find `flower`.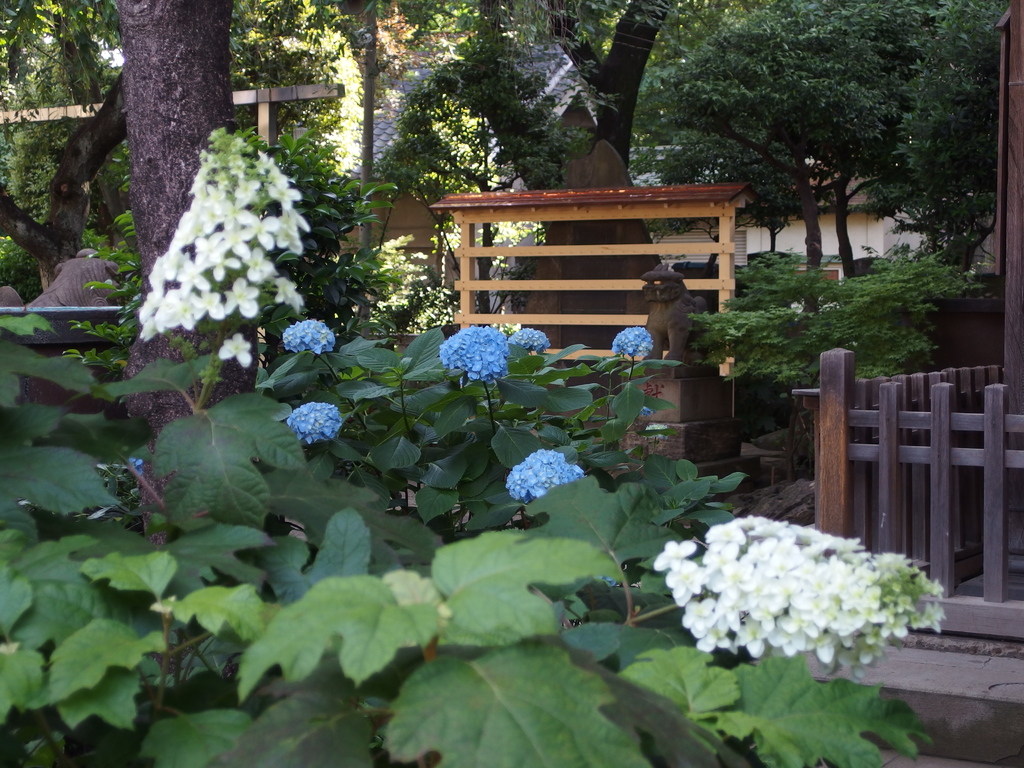
278,320,334,357.
